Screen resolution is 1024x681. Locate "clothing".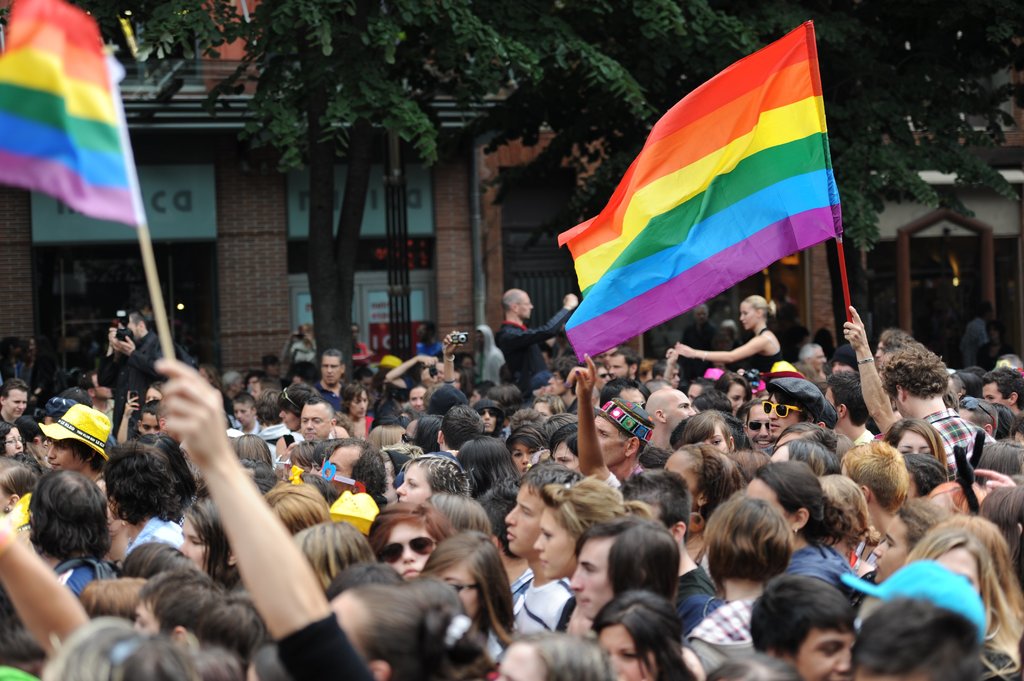
(x1=514, y1=579, x2=573, y2=634).
